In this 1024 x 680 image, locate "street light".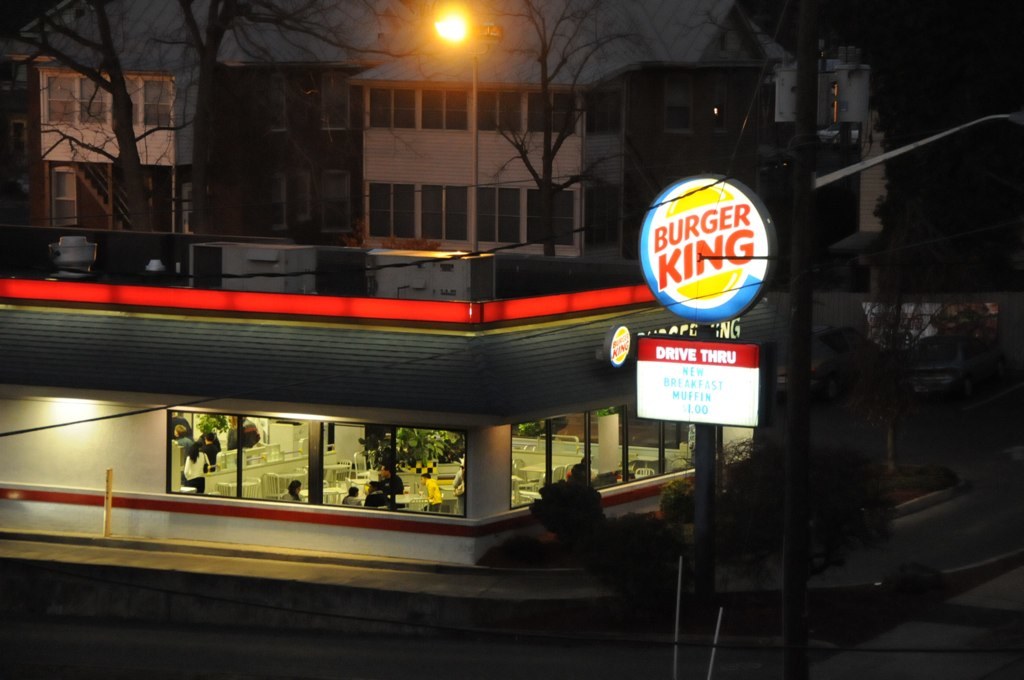
Bounding box: 429, 0, 494, 252.
